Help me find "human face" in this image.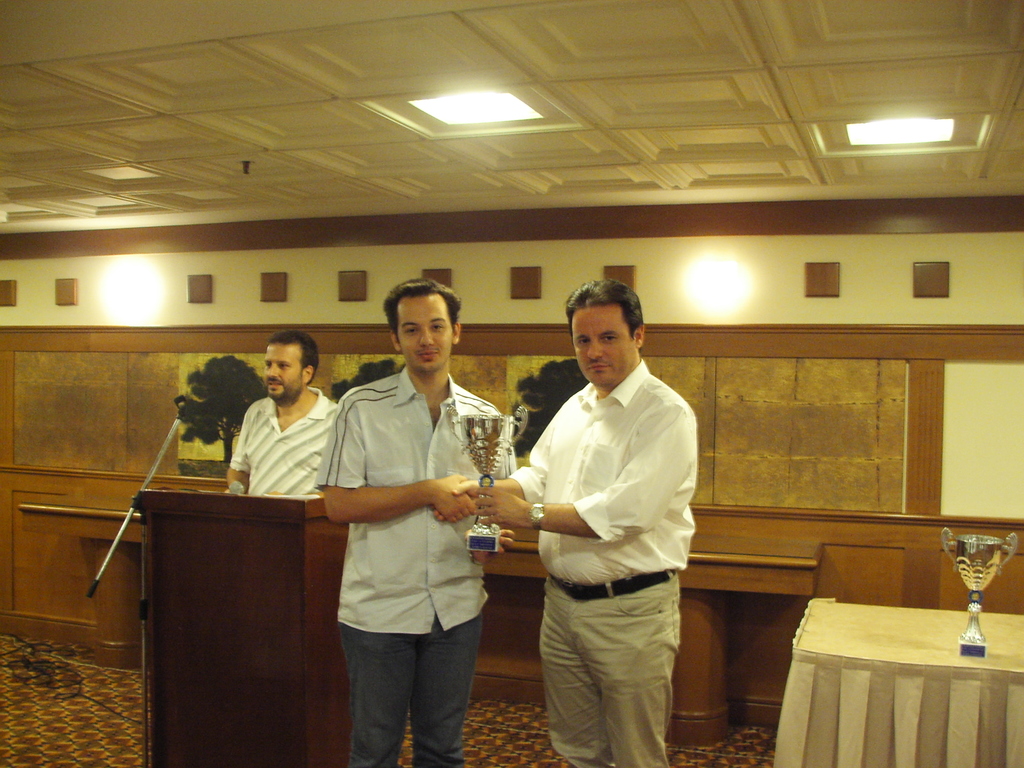
Found it: 263 340 306 404.
